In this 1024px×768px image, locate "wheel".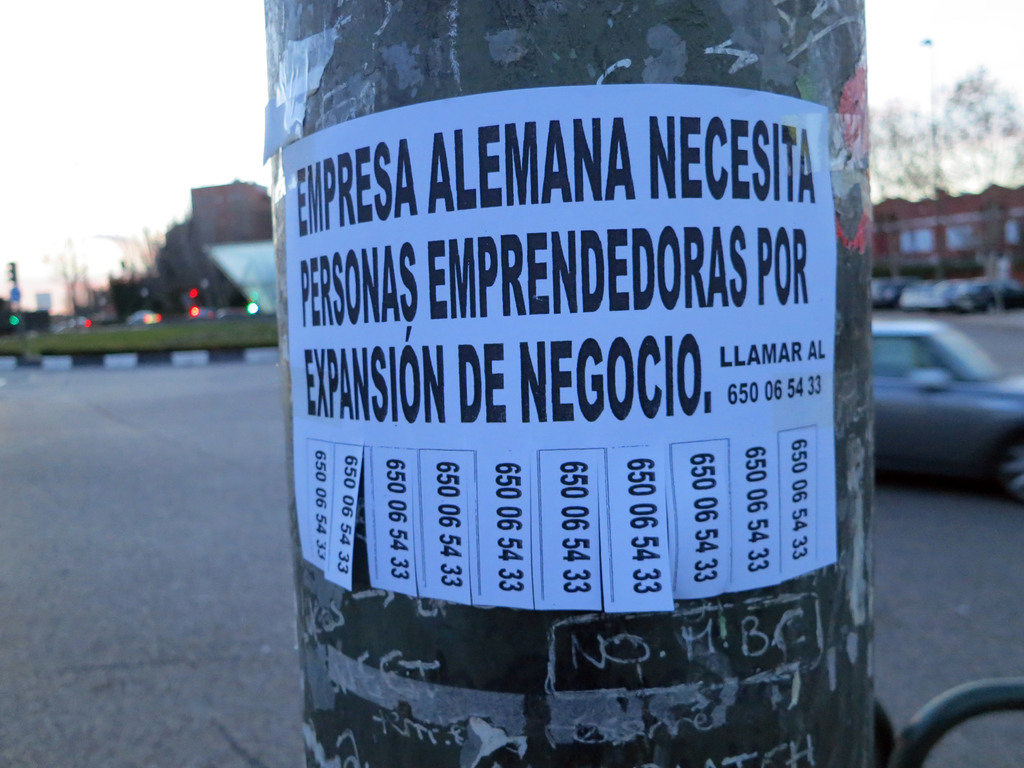
Bounding box: 993/428/1023/508.
